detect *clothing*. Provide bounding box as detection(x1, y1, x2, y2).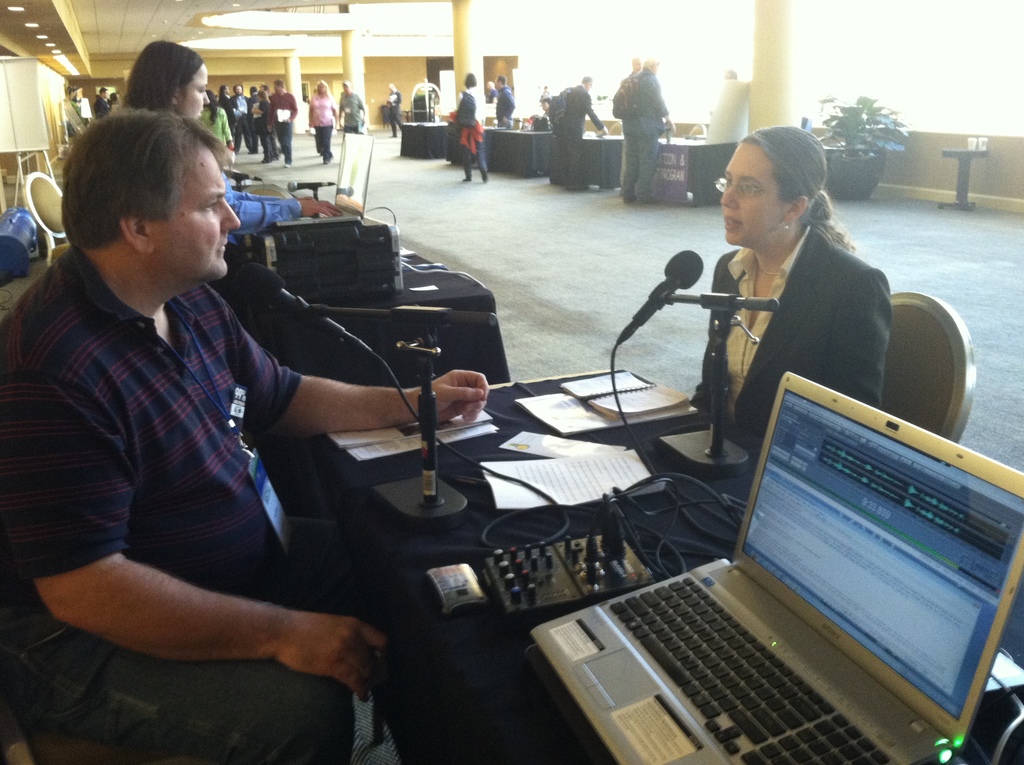
detection(269, 93, 301, 162).
